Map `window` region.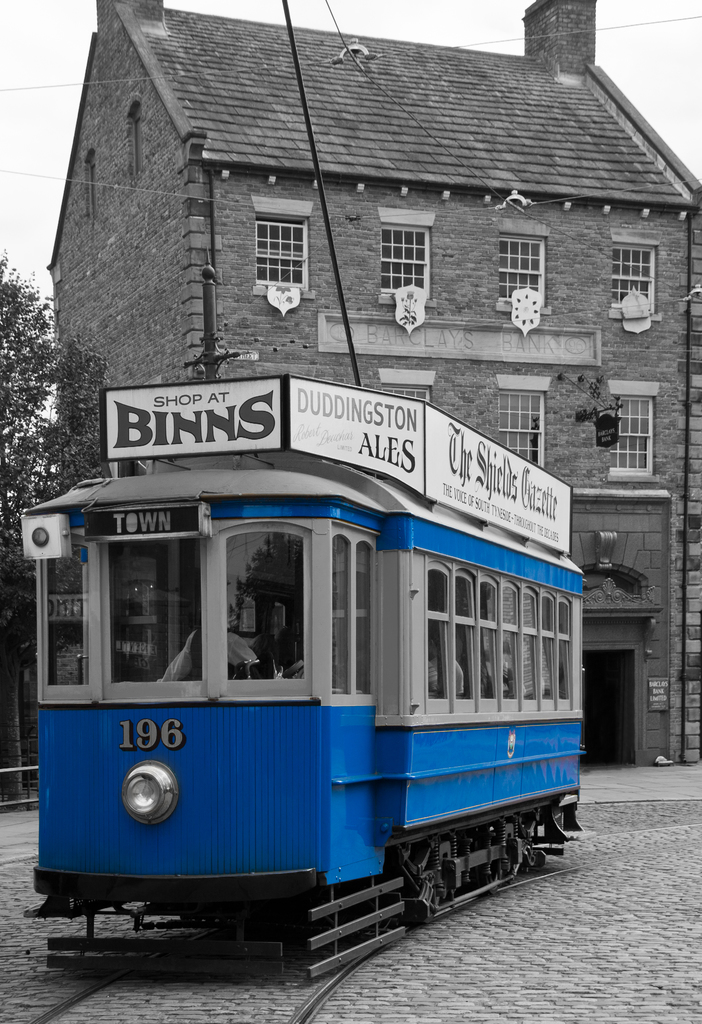
Mapped to Rect(378, 233, 431, 292).
